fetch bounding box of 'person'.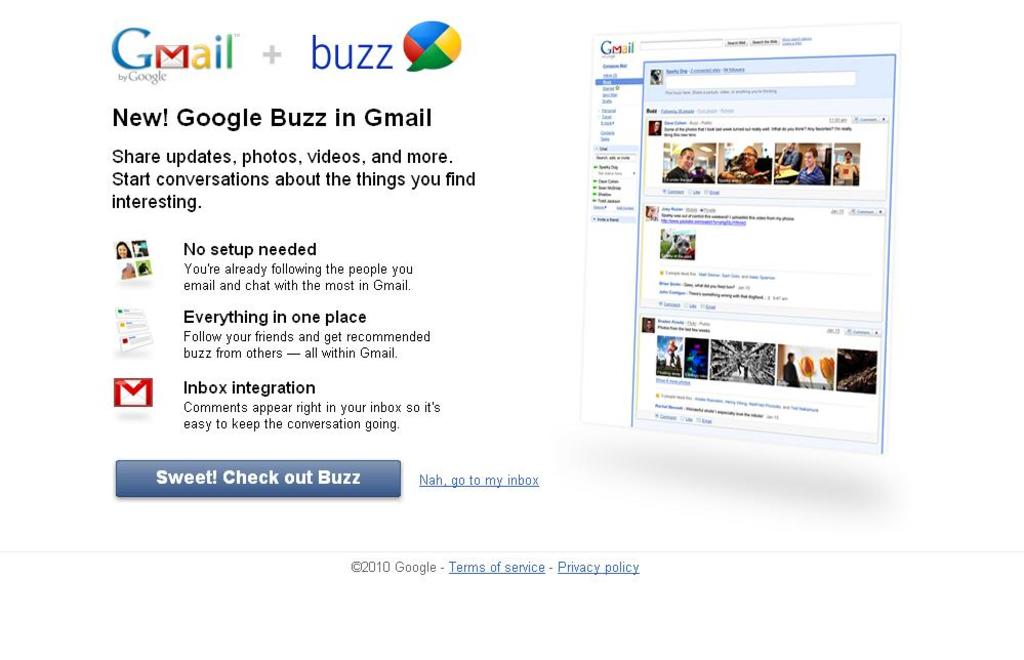
Bbox: (x1=650, y1=71, x2=663, y2=84).
